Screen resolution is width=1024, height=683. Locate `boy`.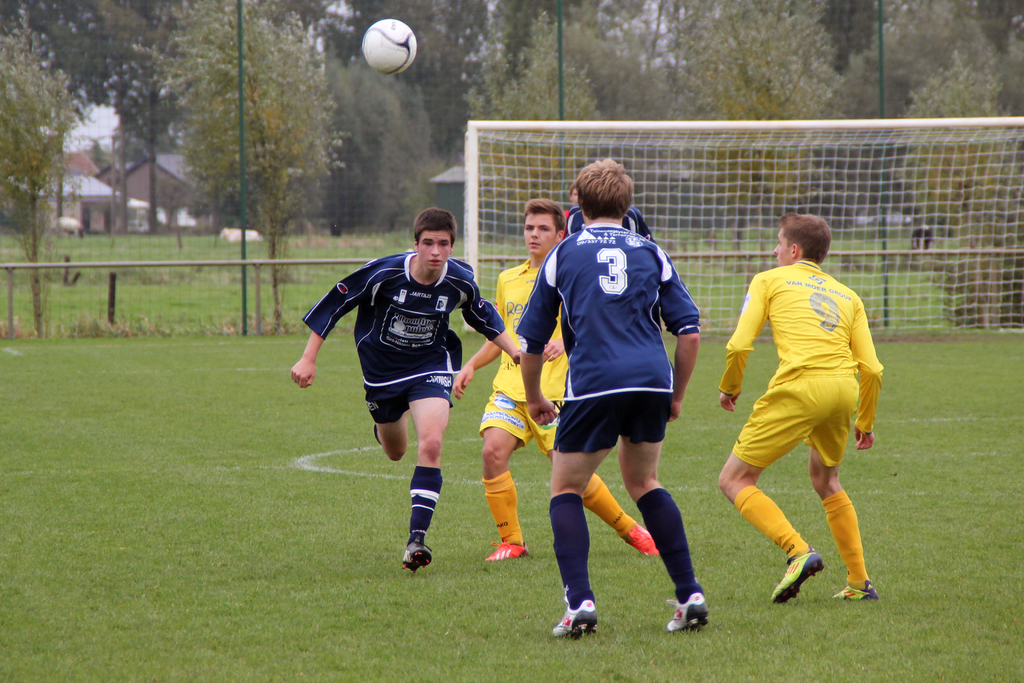
564,206,656,242.
